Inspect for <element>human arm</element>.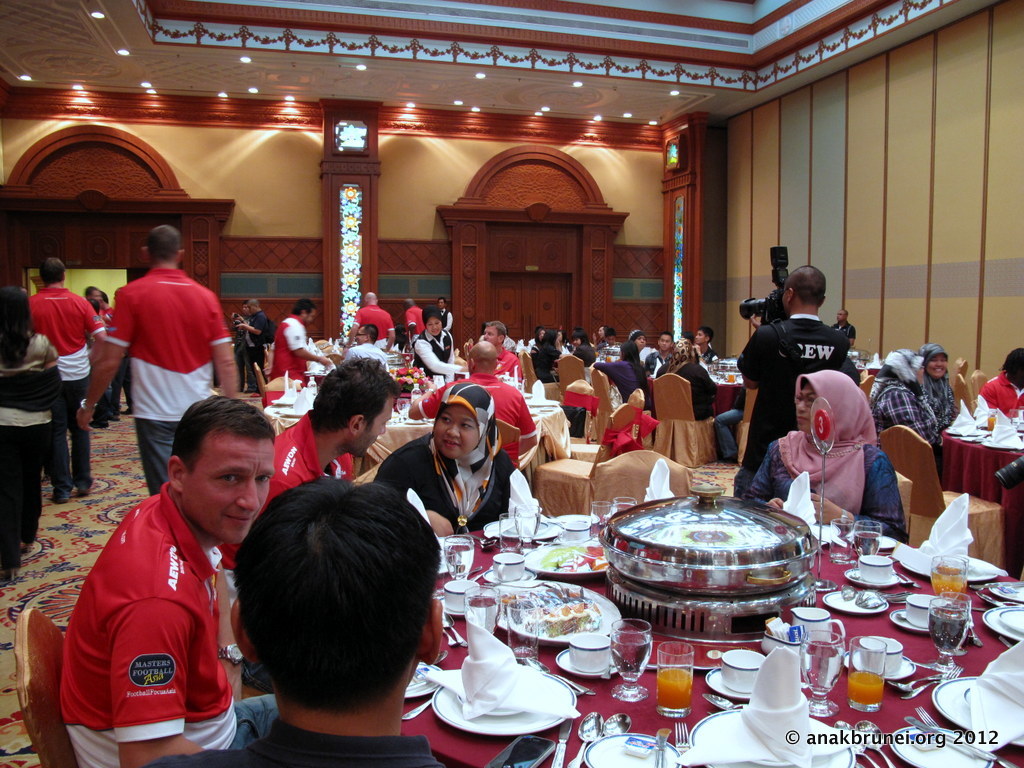
Inspection: (x1=952, y1=372, x2=967, y2=416).
